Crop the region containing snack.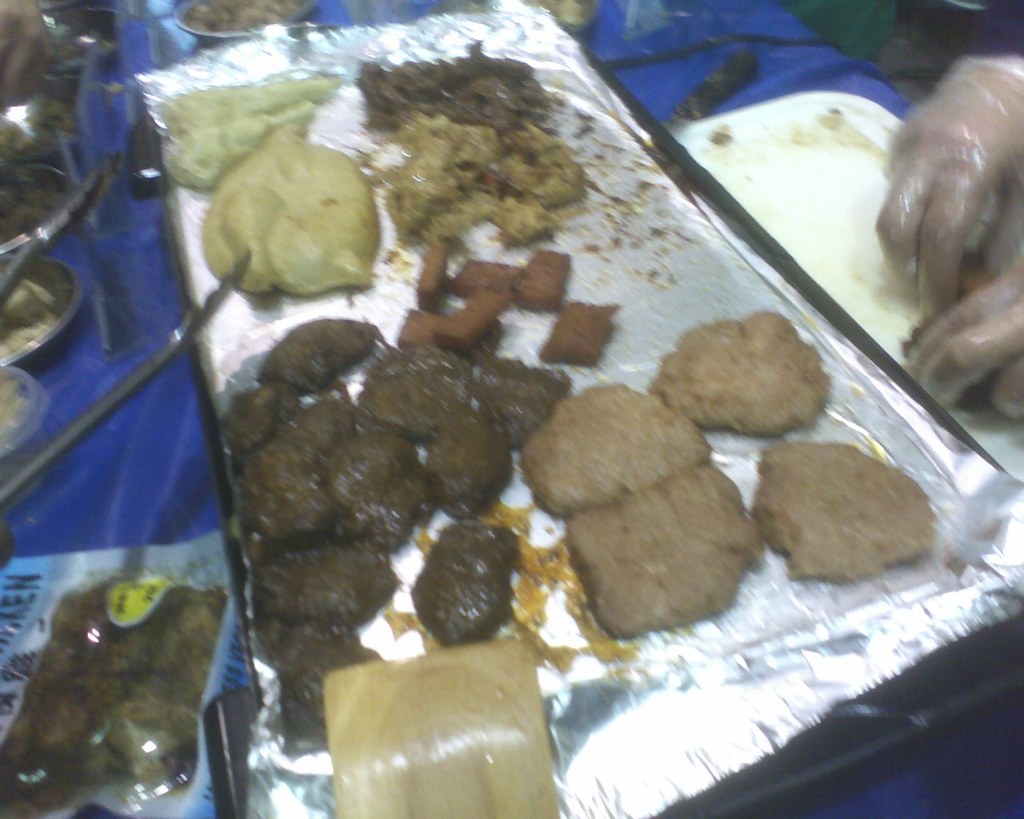
Crop region: (x1=514, y1=382, x2=707, y2=517).
